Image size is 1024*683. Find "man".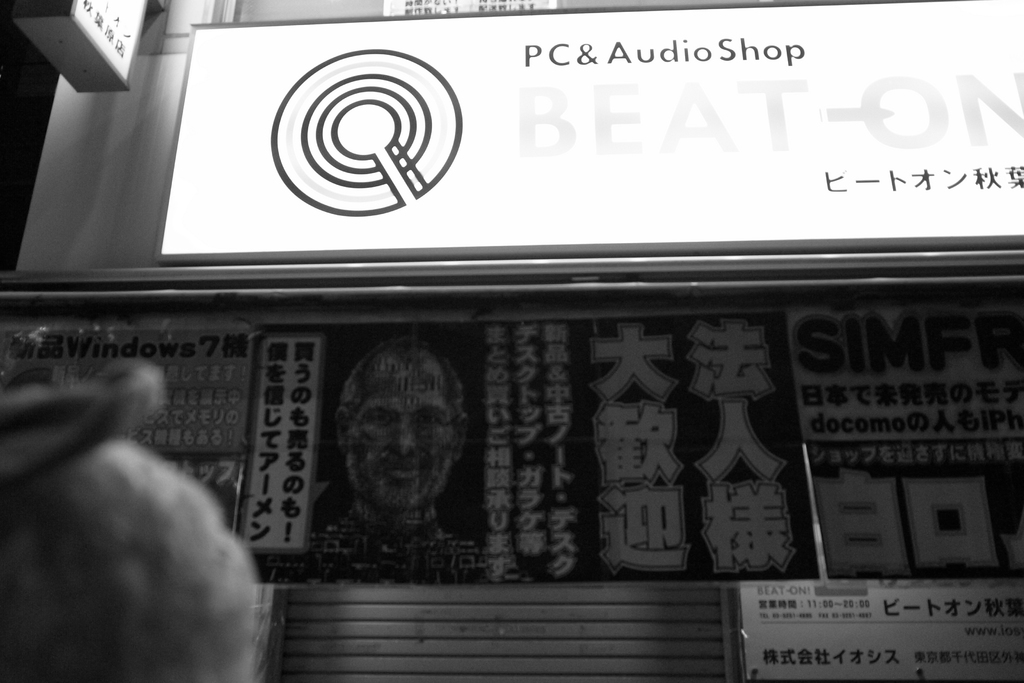
(left=292, top=338, right=515, bottom=586).
